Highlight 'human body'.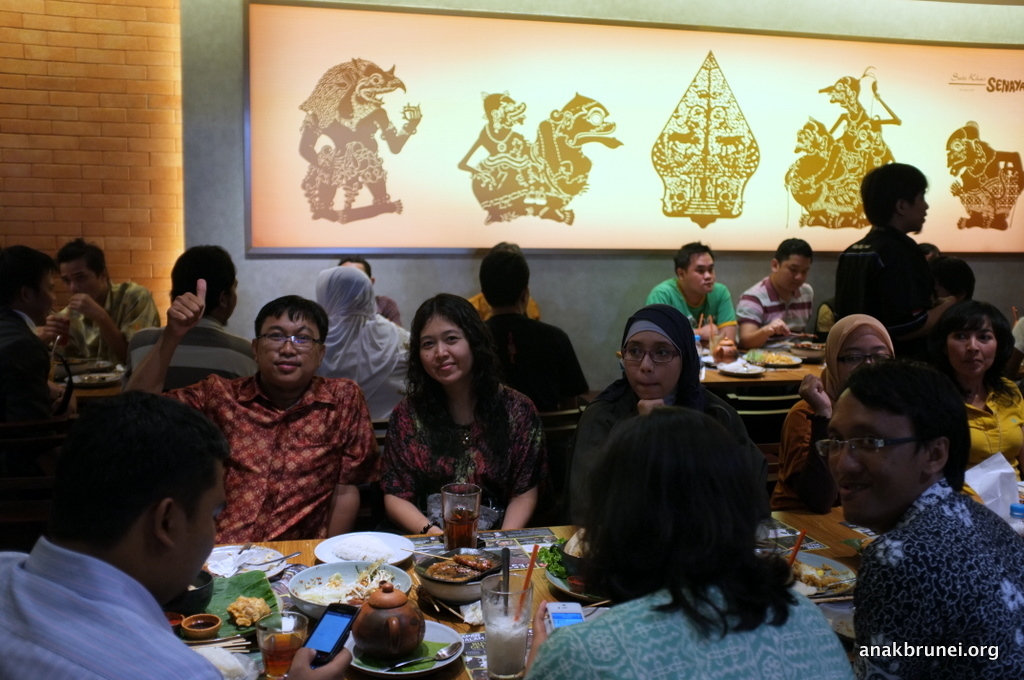
Highlighted region: (x1=529, y1=589, x2=852, y2=679).
